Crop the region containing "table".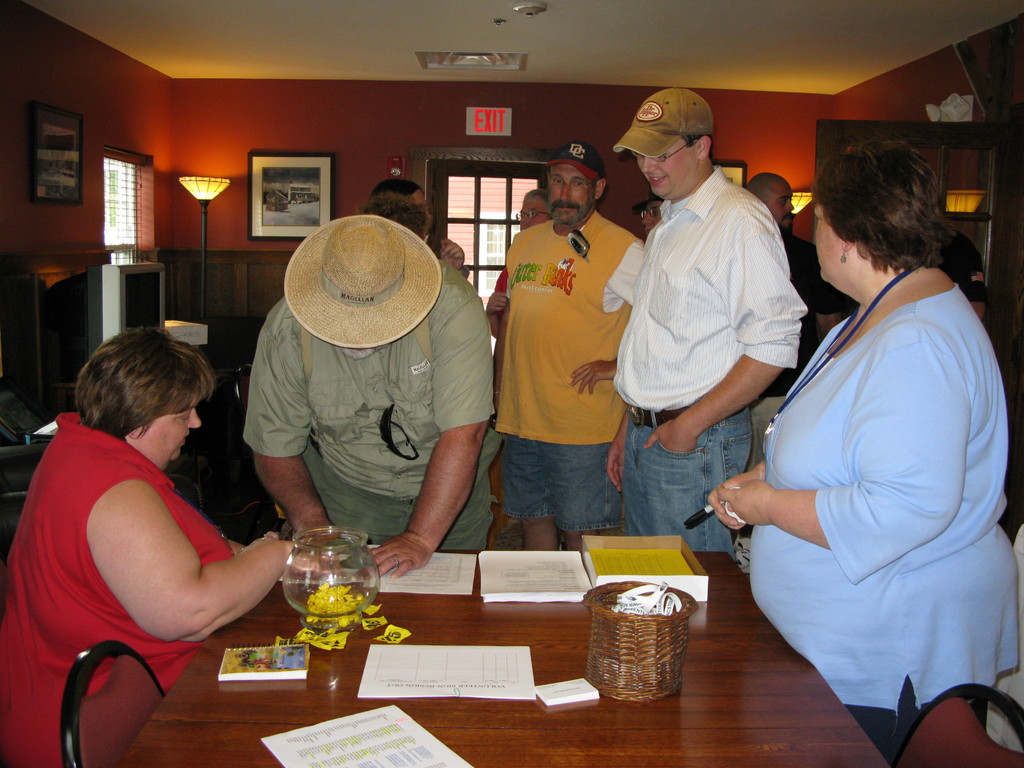
Crop region: select_region(139, 527, 758, 746).
